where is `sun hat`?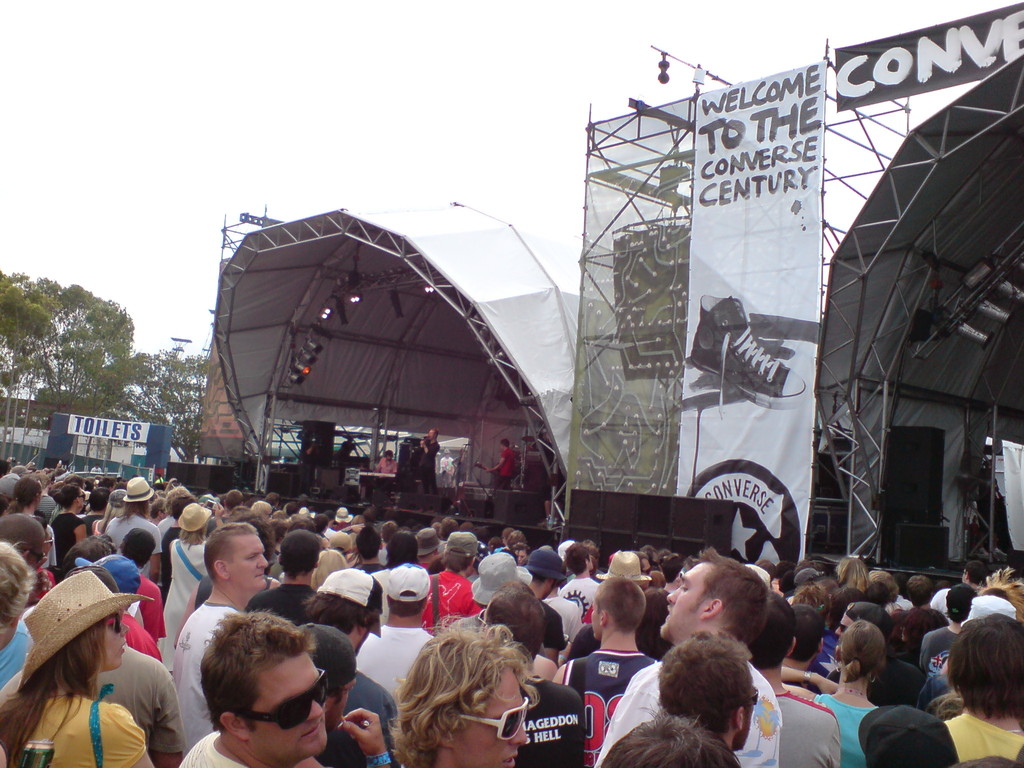
<region>943, 580, 980, 616</region>.
